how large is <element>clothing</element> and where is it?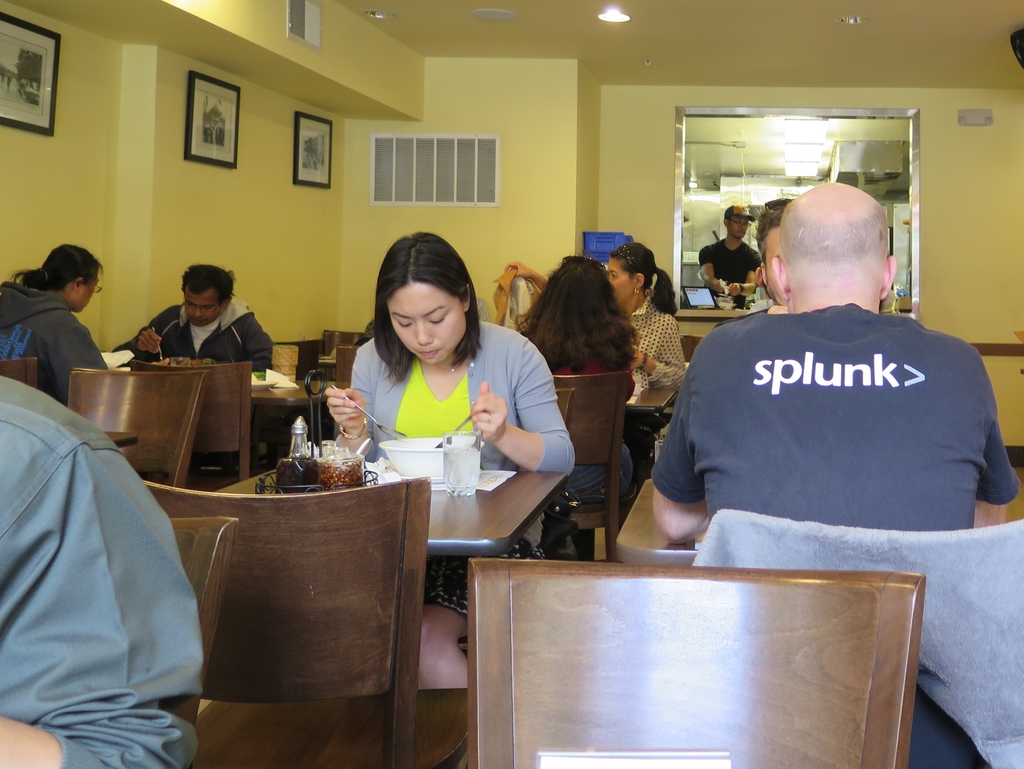
Bounding box: <bbox>650, 305, 1021, 532</bbox>.
